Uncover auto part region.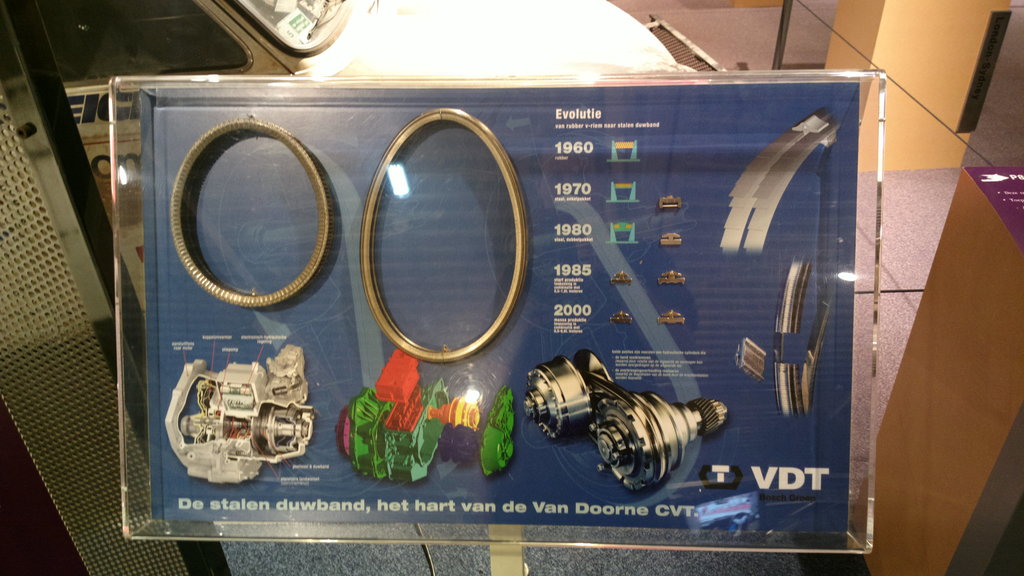
Uncovered: <bbox>612, 272, 634, 285</bbox>.
